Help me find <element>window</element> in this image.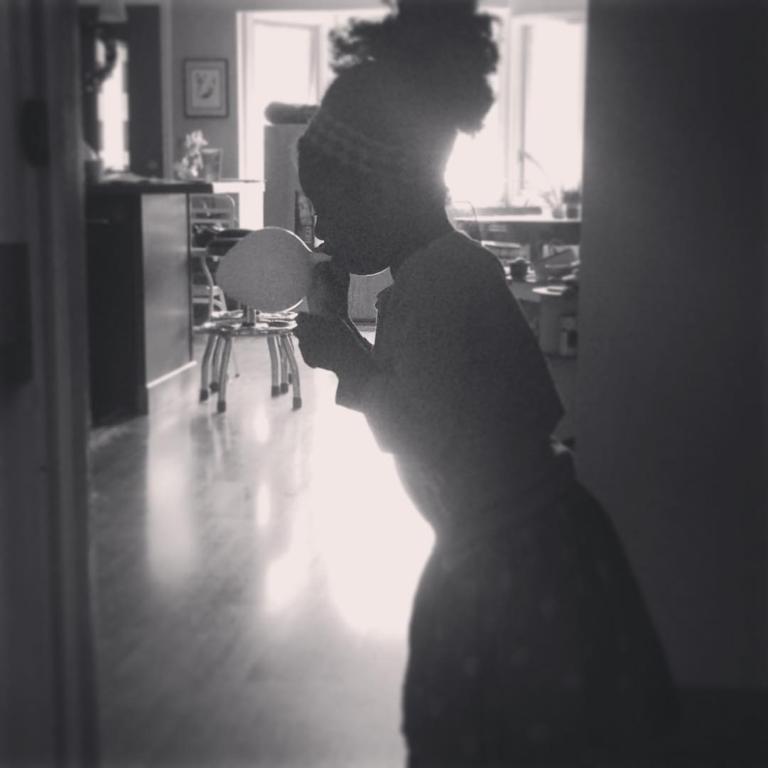
Found it: select_region(240, 7, 580, 243).
